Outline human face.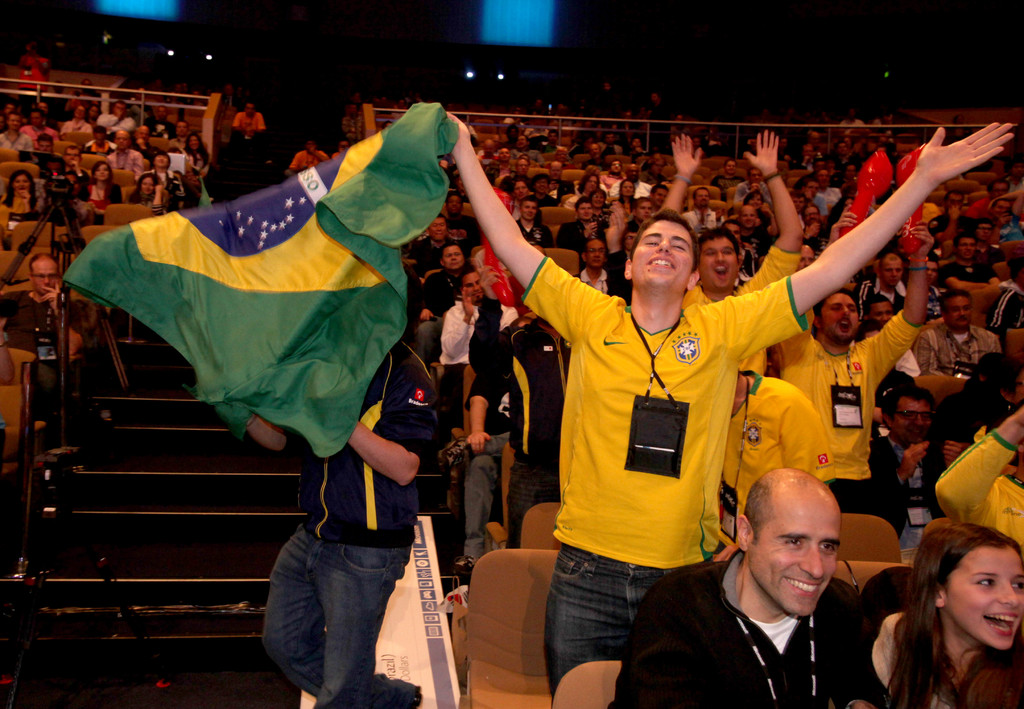
Outline: rect(463, 270, 481, 303).
